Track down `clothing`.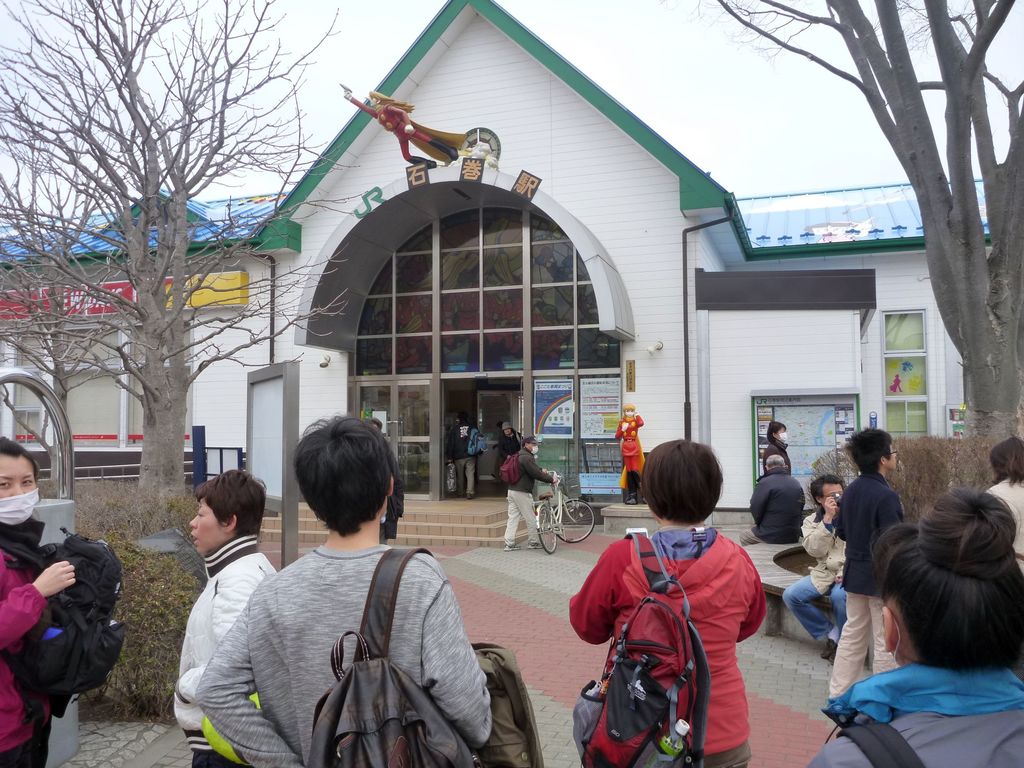
Tracked to bbox=[785, 509, 847, 640].
